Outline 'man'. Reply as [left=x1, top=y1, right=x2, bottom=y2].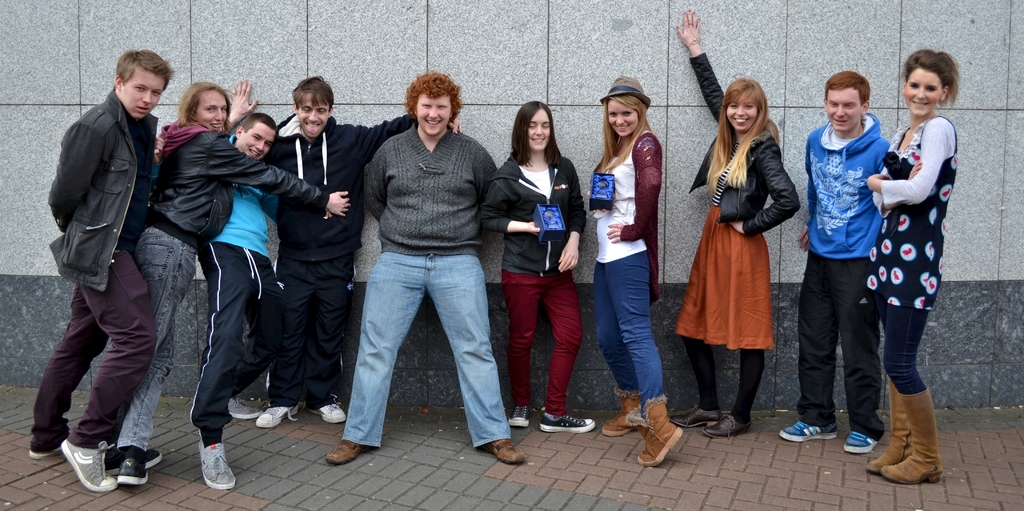
[left=153, top=111, right=290, bottom=488].
